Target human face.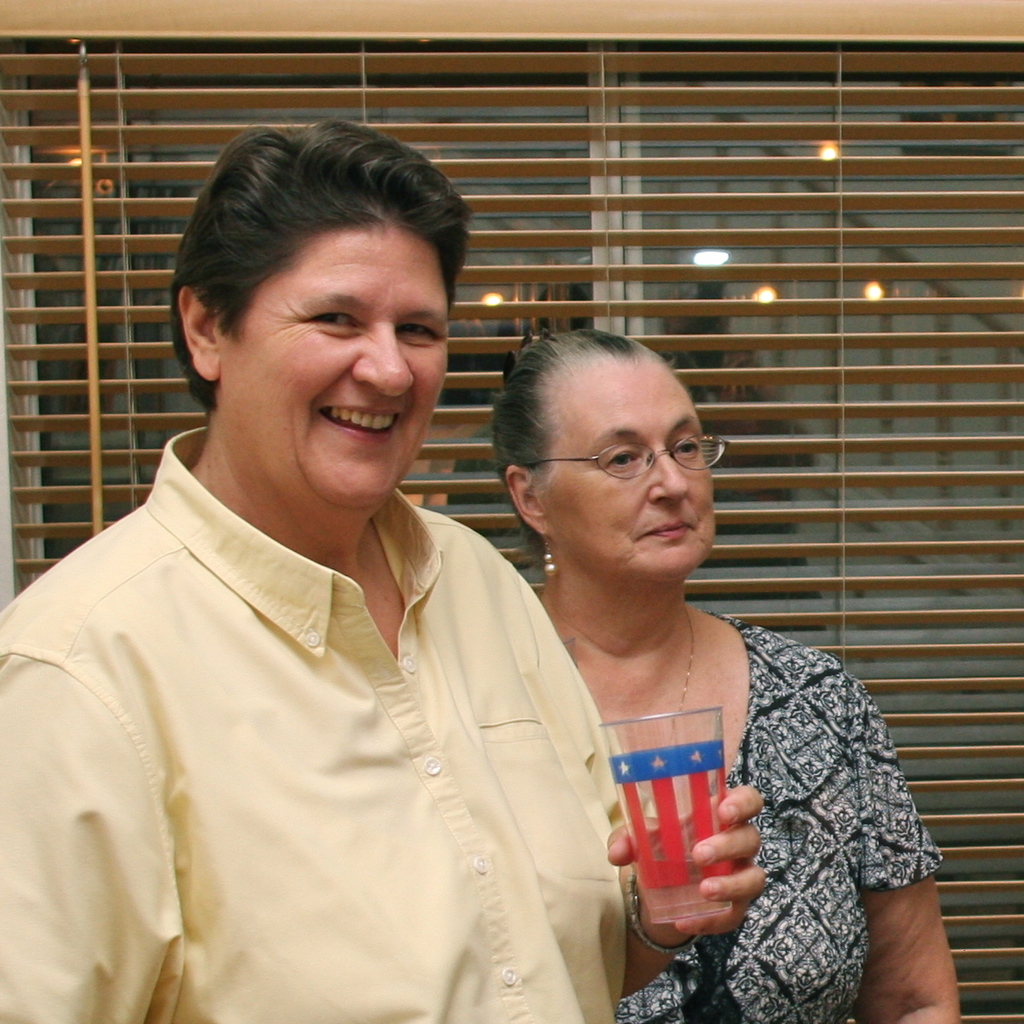
Target region: x1=215, y1=219, x2=454, y2=501.
